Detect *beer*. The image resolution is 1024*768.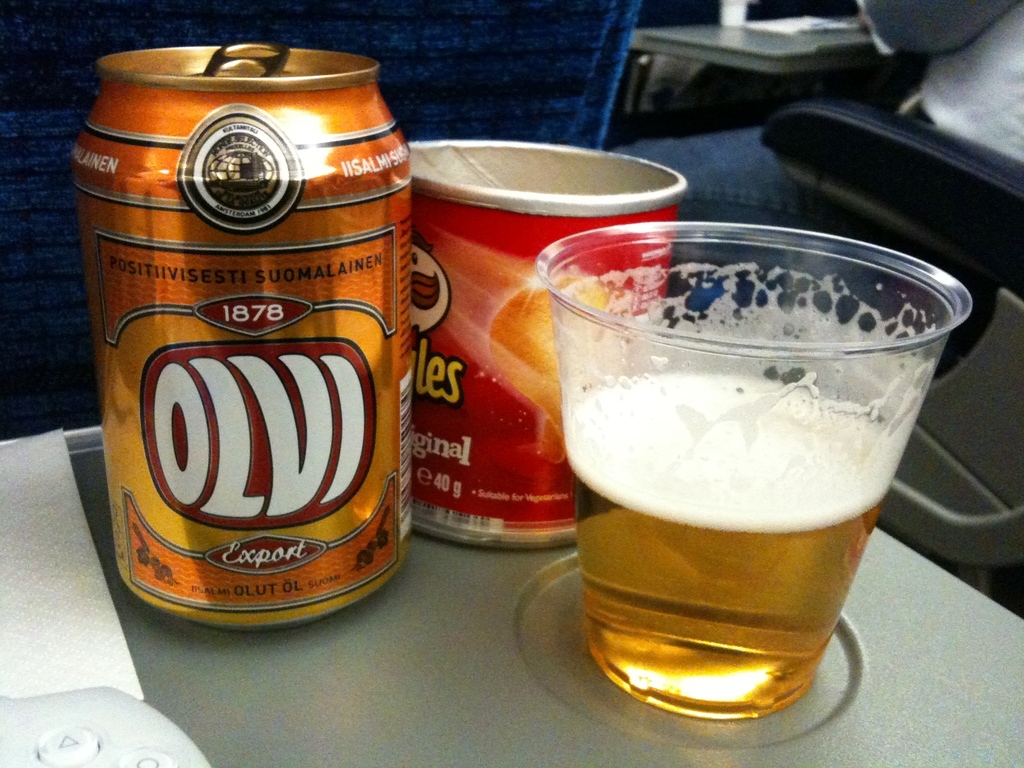
box=[563, 376, 902, 712].
